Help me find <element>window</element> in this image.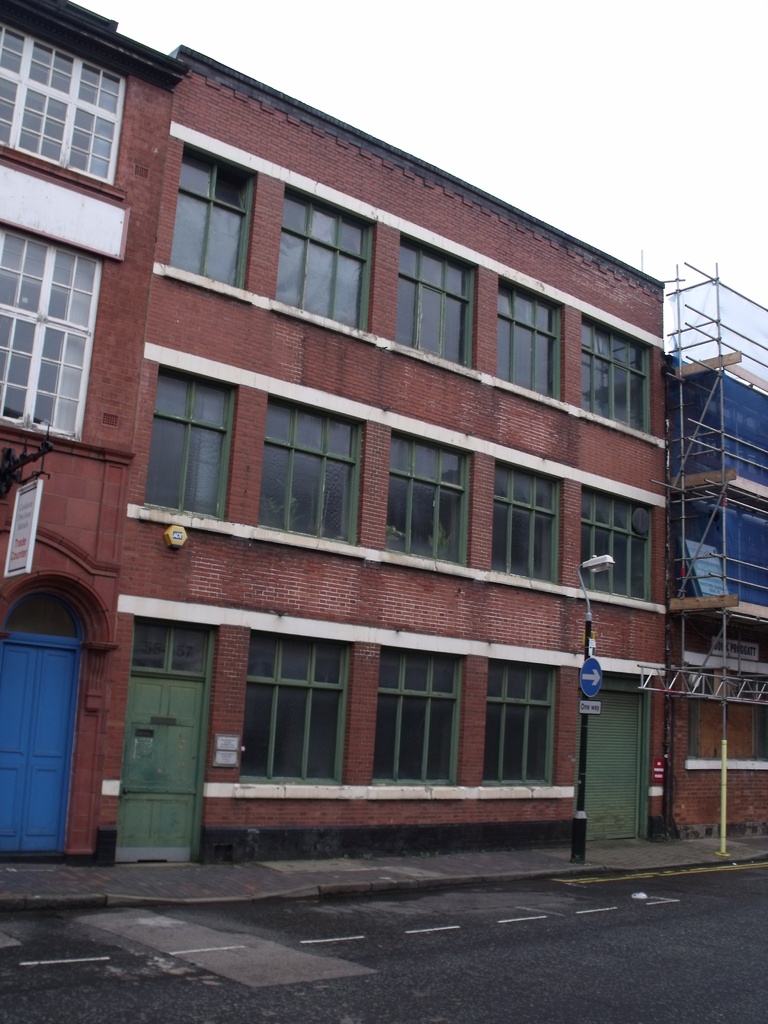
Found it: crop(582, 316, 655, 435).
